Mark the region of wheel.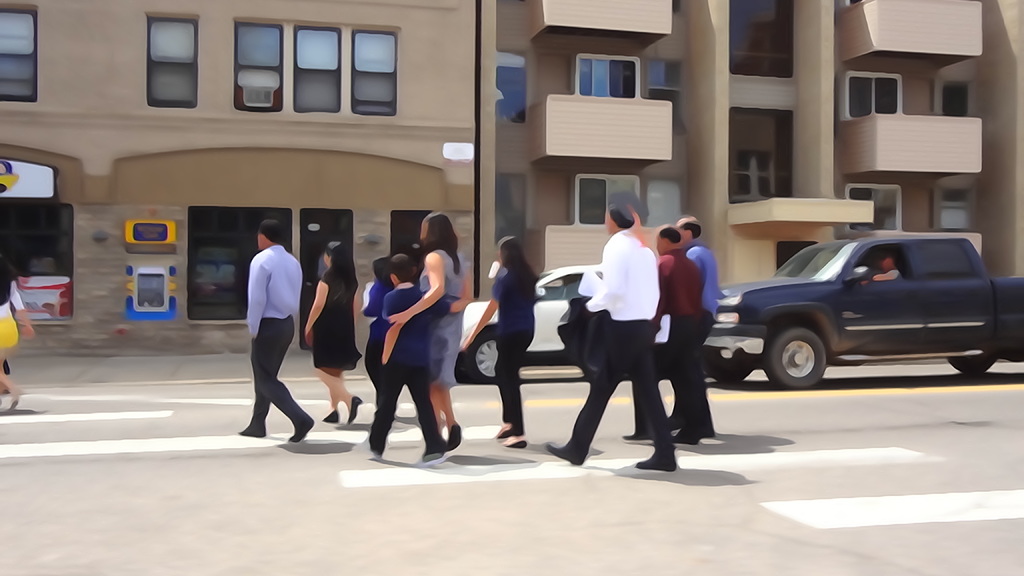
Region: box(454, 353, 478, 386).
